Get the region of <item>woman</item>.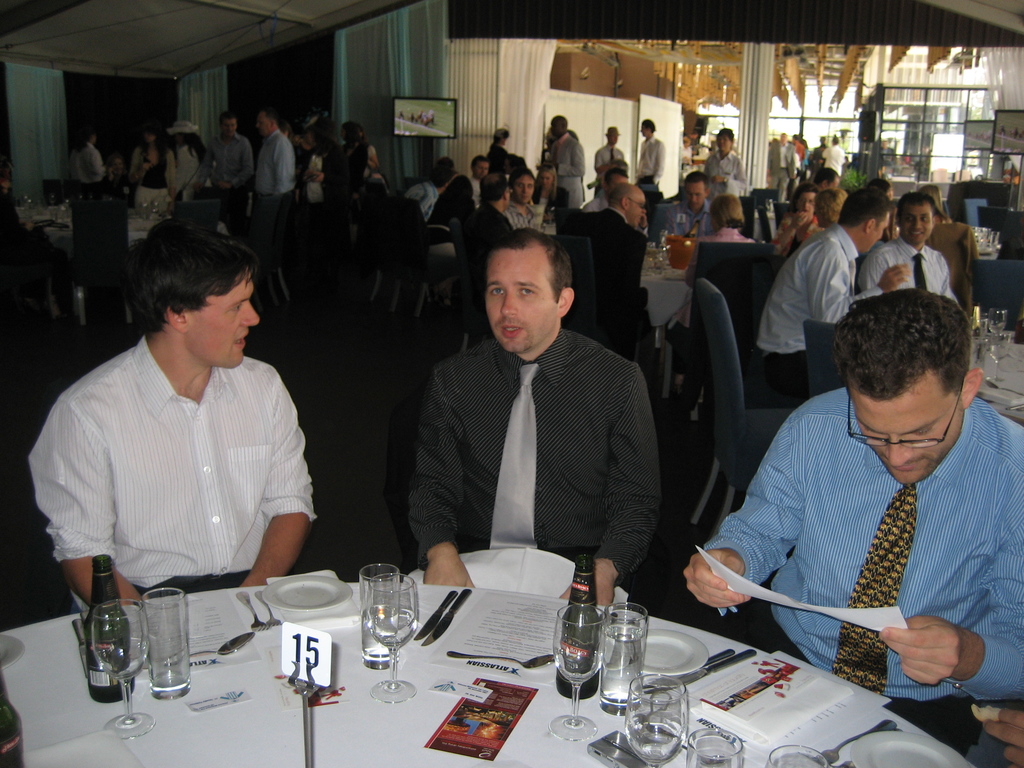
pyautogui.locateOnScreen(131, 132, 173, 214).
